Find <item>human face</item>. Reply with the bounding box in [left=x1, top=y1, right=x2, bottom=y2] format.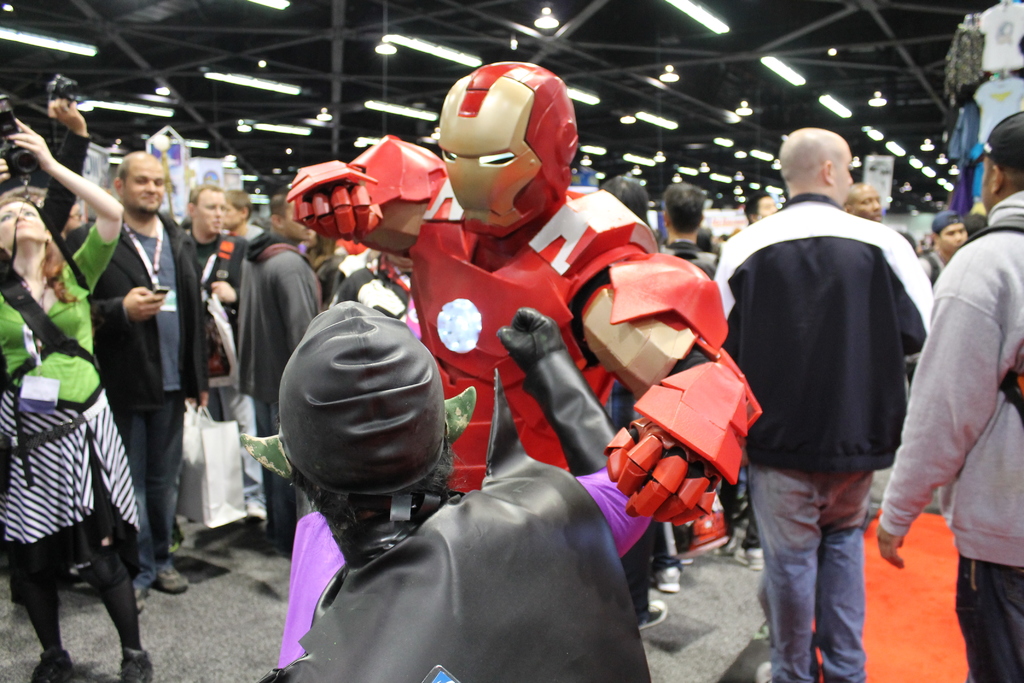
[left=124, top=158, right=164, bottom=211].
